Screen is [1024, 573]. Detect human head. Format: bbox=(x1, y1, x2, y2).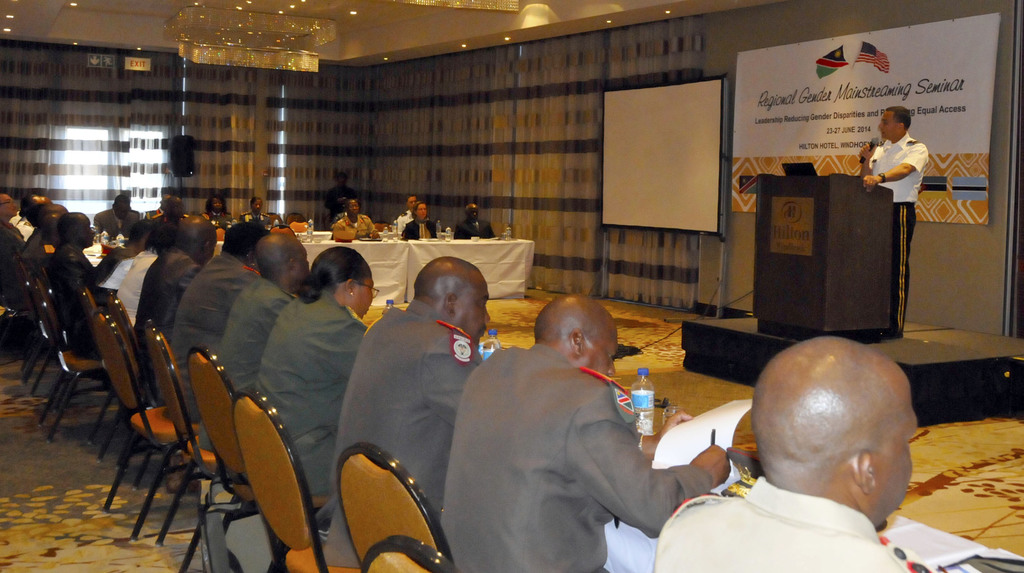
bbox=(26, 195, 52, 229).
